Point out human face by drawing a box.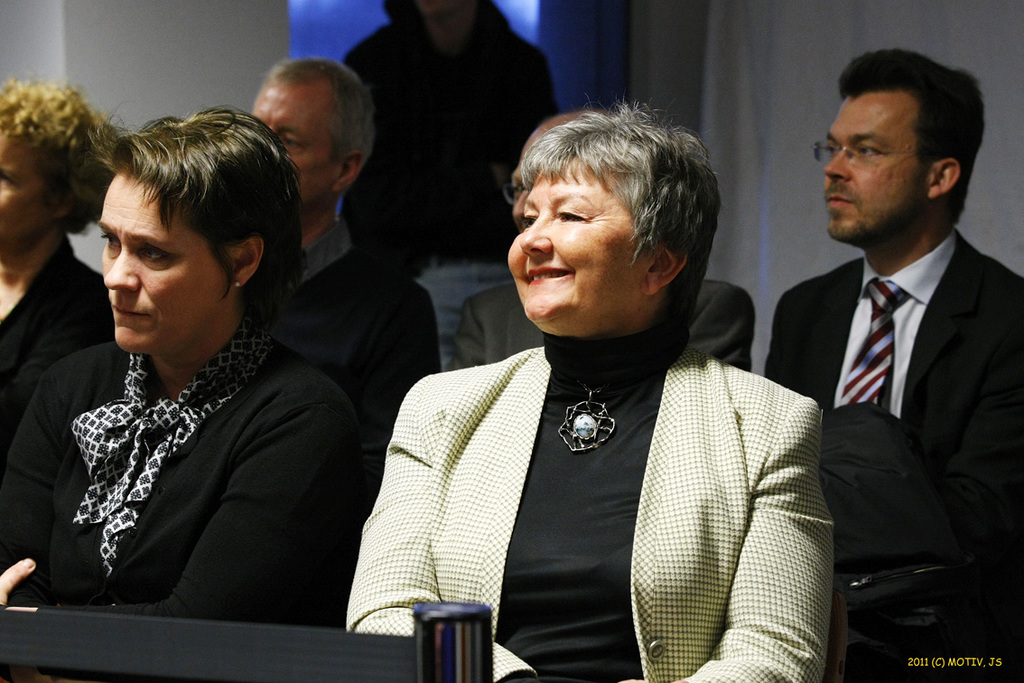
<bbox>499, 157, 638, 325</bbox>.
